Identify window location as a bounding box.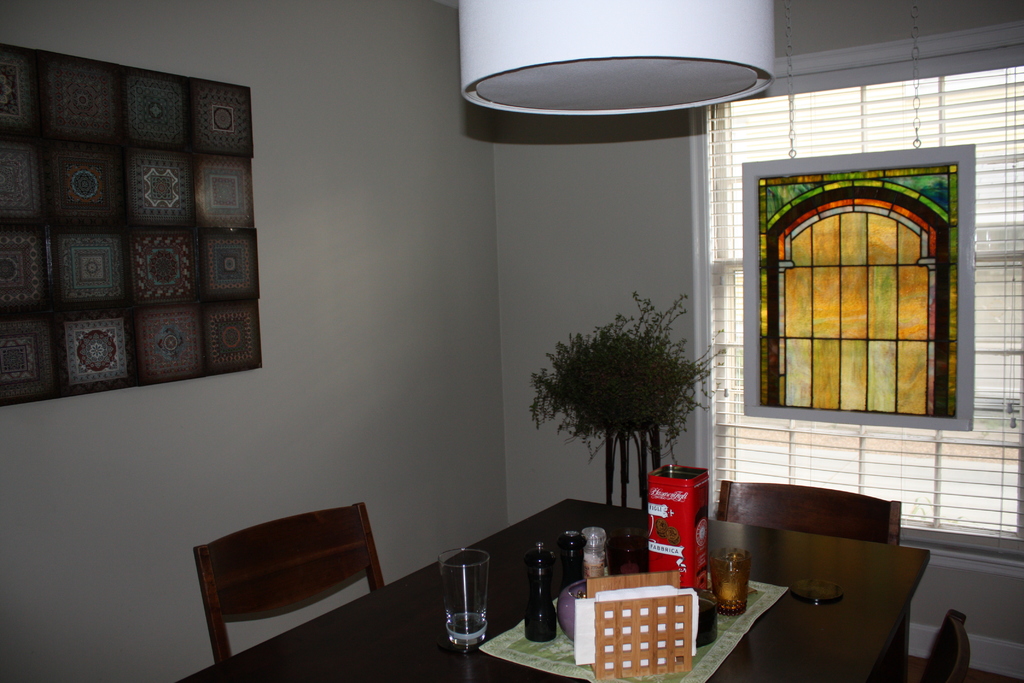
box(758, 154, 961, 451).
